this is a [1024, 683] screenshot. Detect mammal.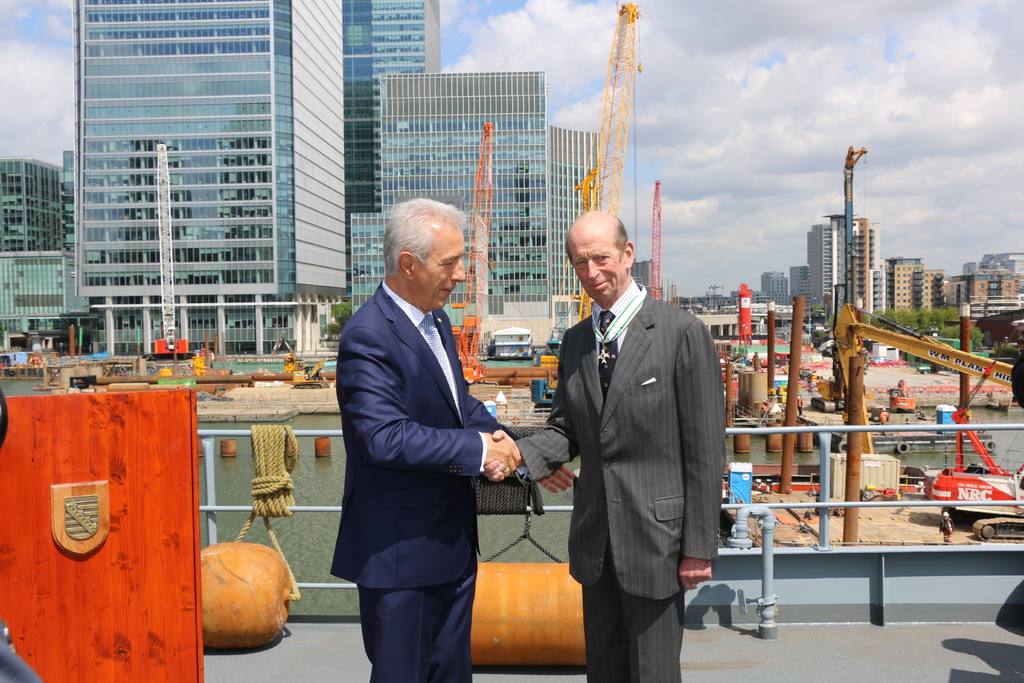
Rect(329, 194, 572, 682).
